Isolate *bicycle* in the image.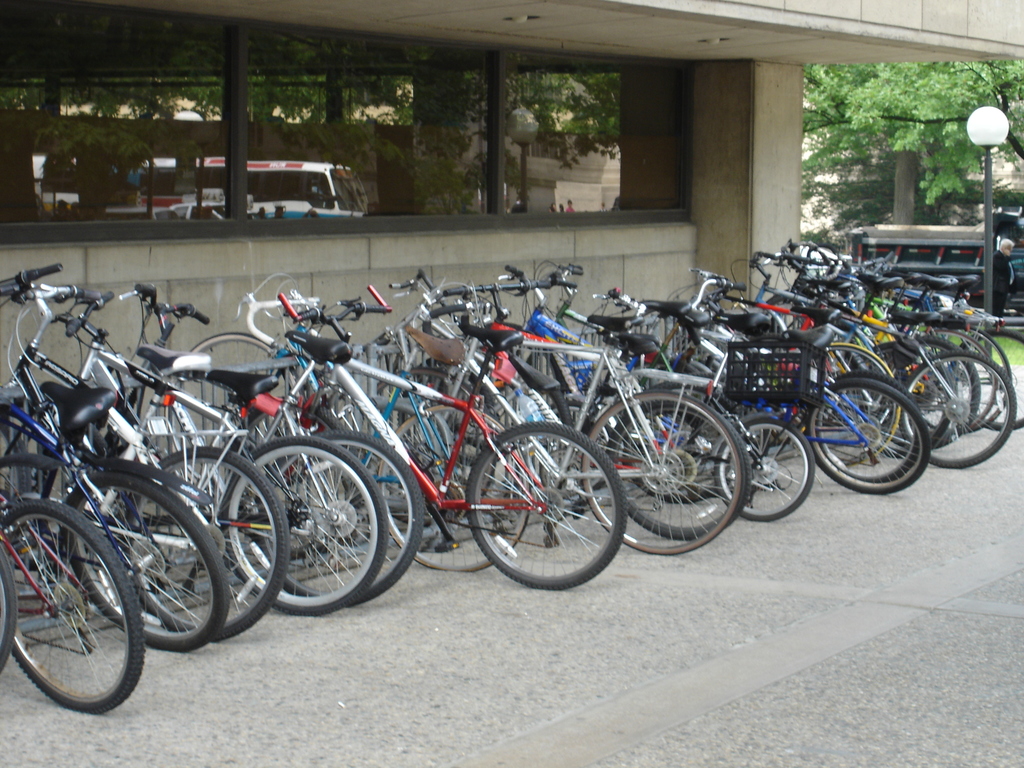
Isolated region: 593,415,813,518.
